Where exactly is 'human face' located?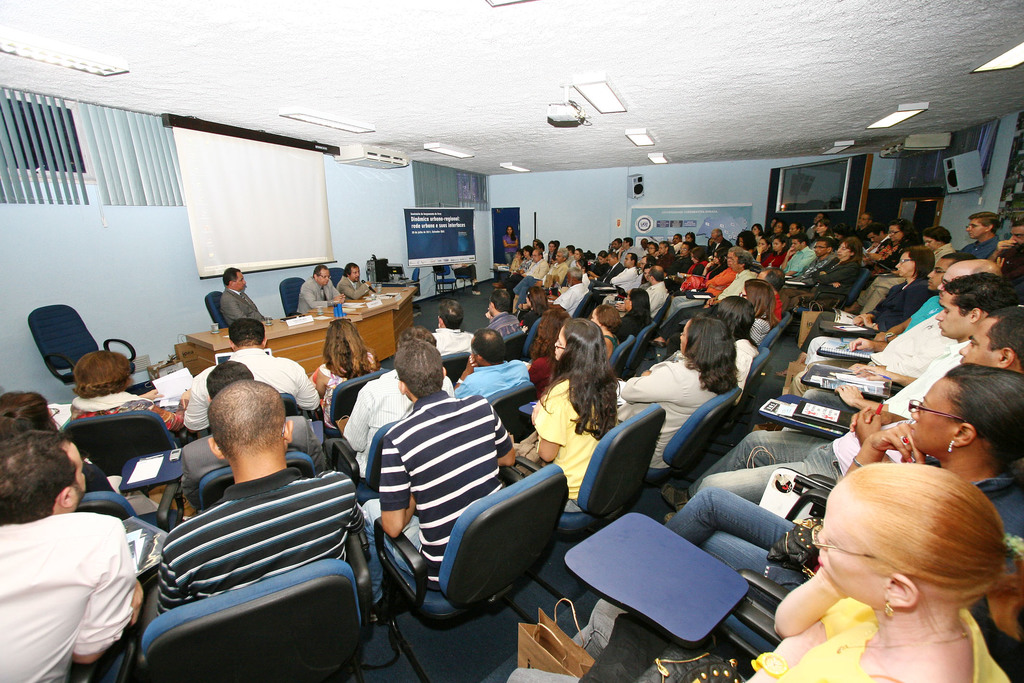
Its bounding box is bbox=[739, 238, 746, 247].
